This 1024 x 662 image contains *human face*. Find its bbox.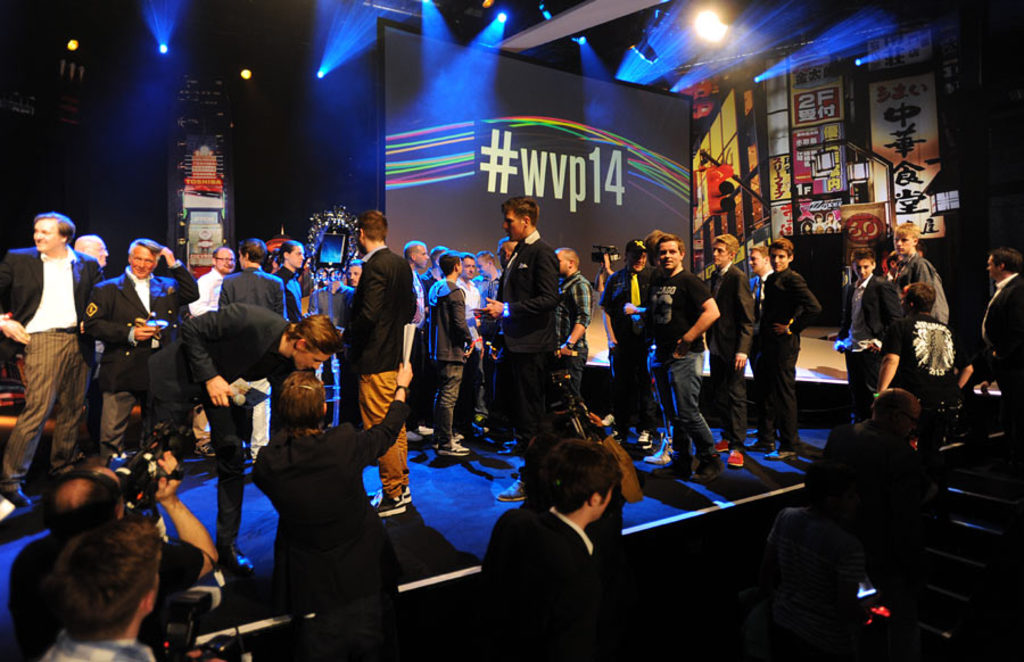
left=901, top=406, right=922, bottom=439.
